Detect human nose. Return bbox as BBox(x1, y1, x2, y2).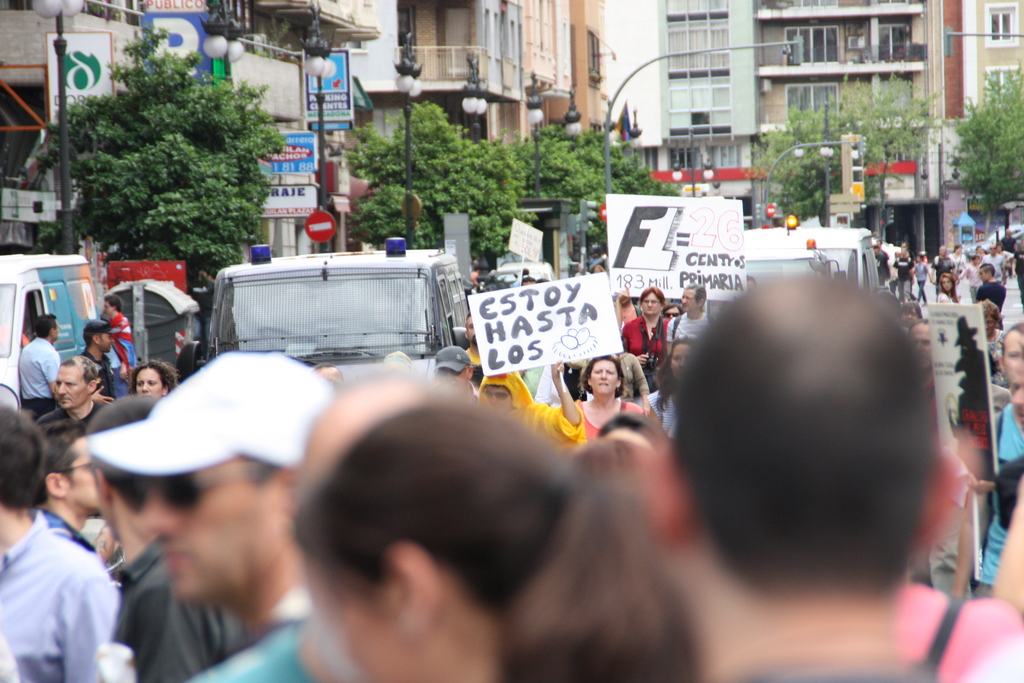
BBox(488, 399, 499, 408).
